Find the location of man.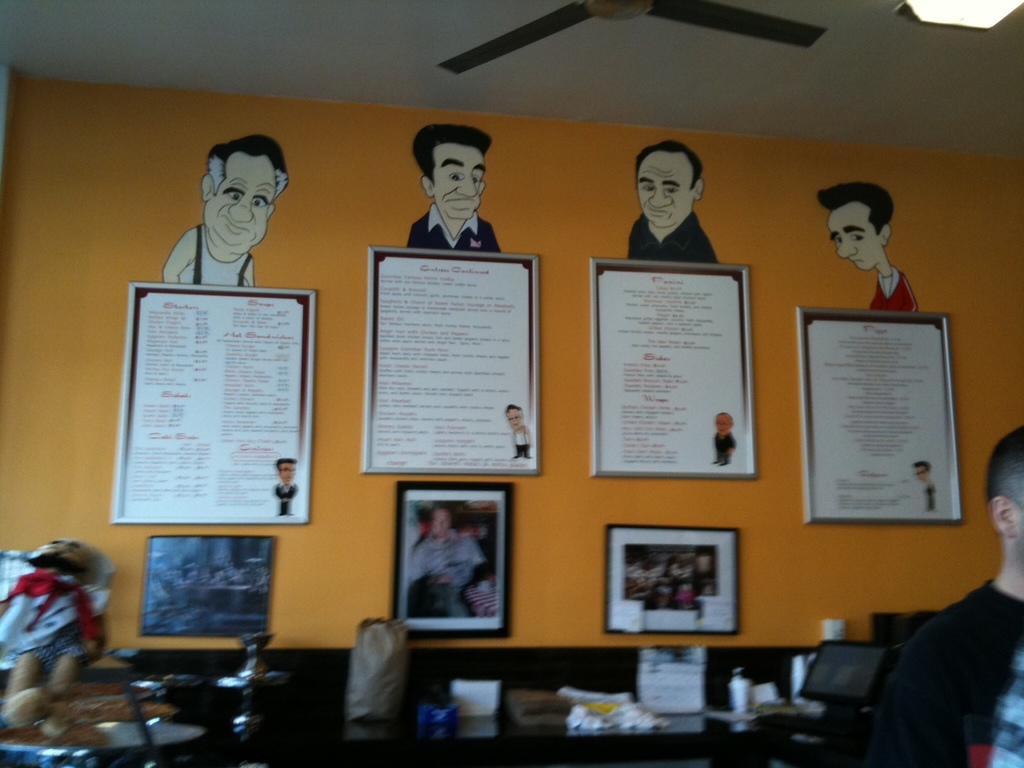
Location: bbox(626, 138, 720, 266).
